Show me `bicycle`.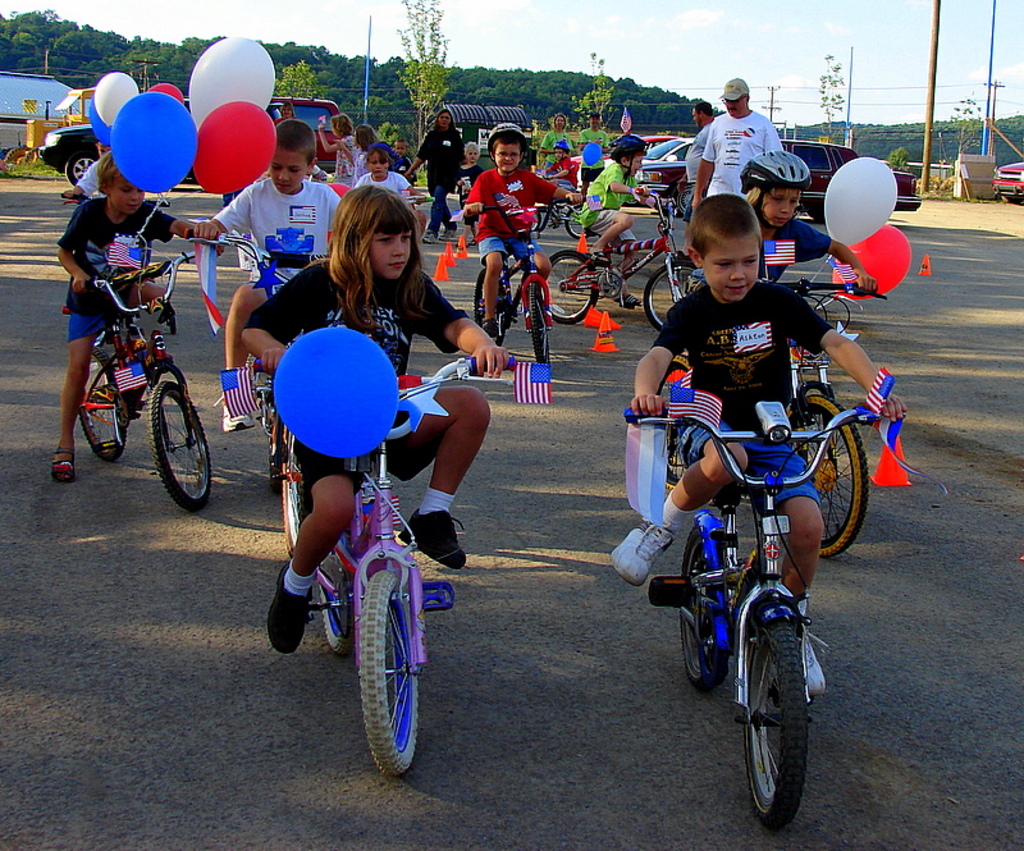
`bicycle` is here: crop(180, 227, 324, 485).
